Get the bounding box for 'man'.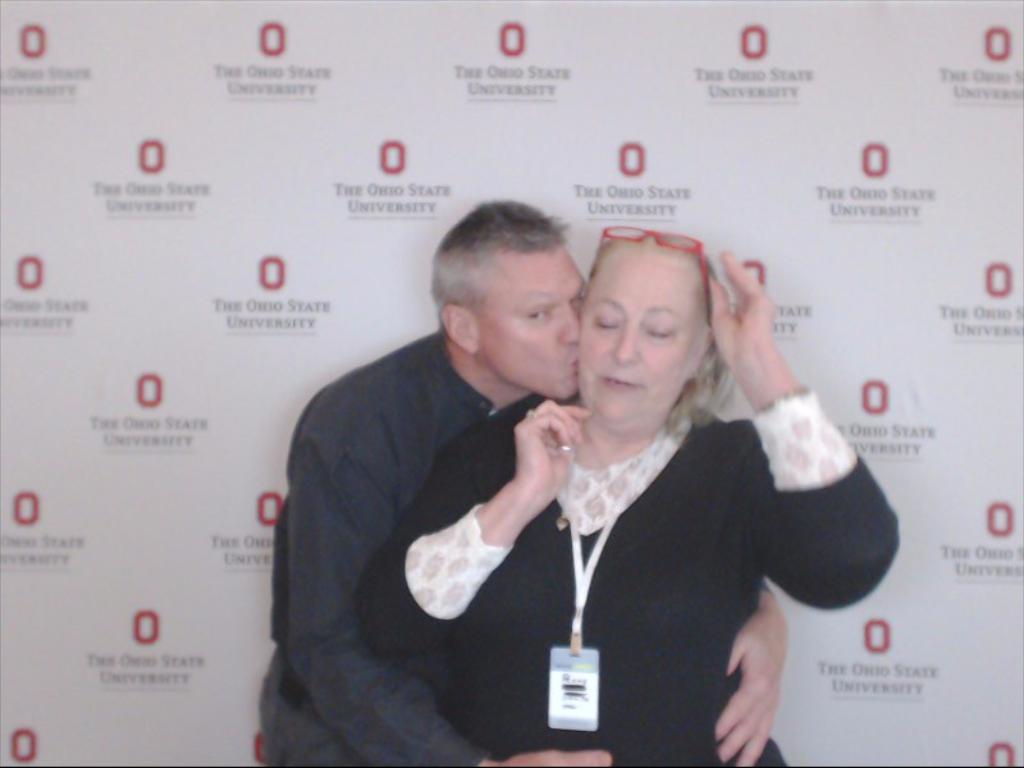
[left=305, top=218, right=774, bottom=745].
